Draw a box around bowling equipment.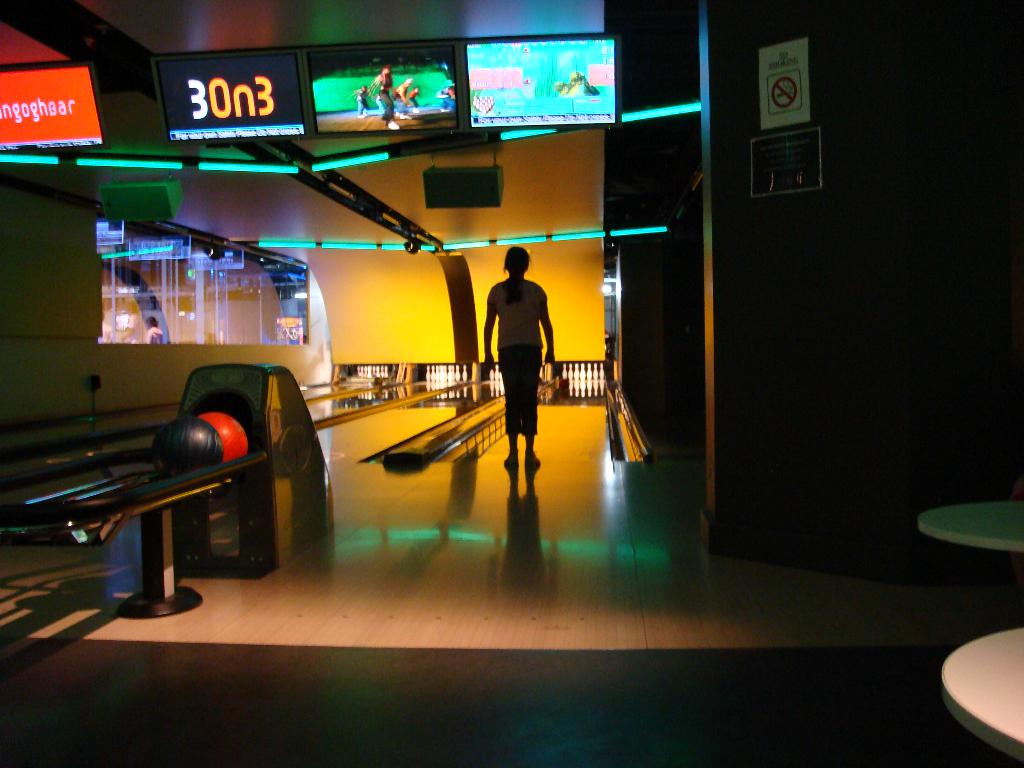
[x1=558, y1=360, x2=605, y2=390].
